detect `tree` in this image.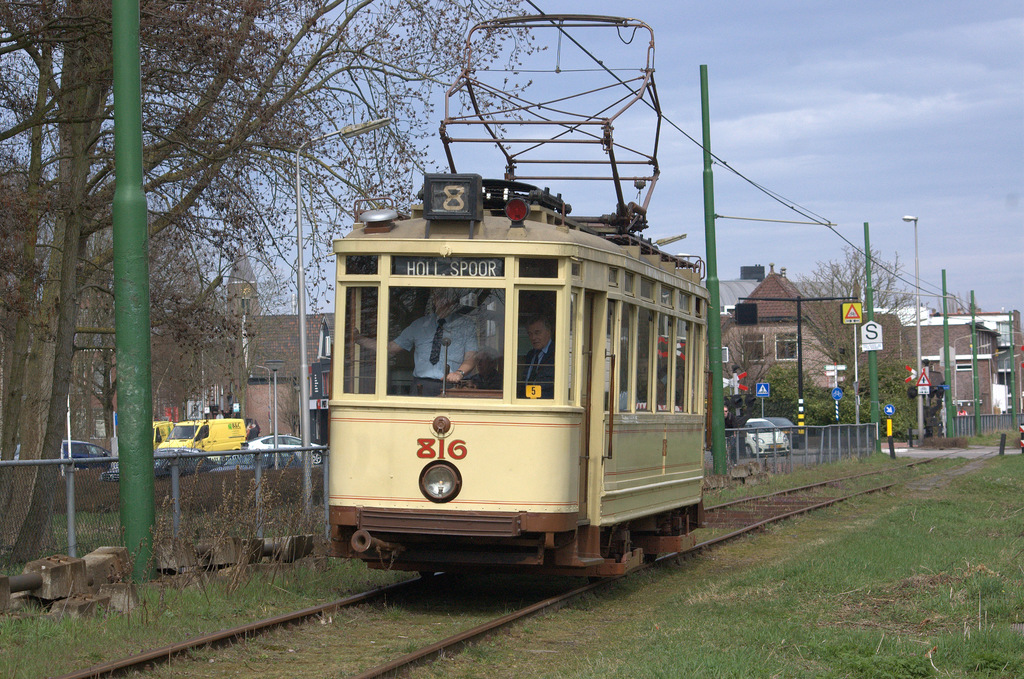
Detection: 798:234:924:386.
